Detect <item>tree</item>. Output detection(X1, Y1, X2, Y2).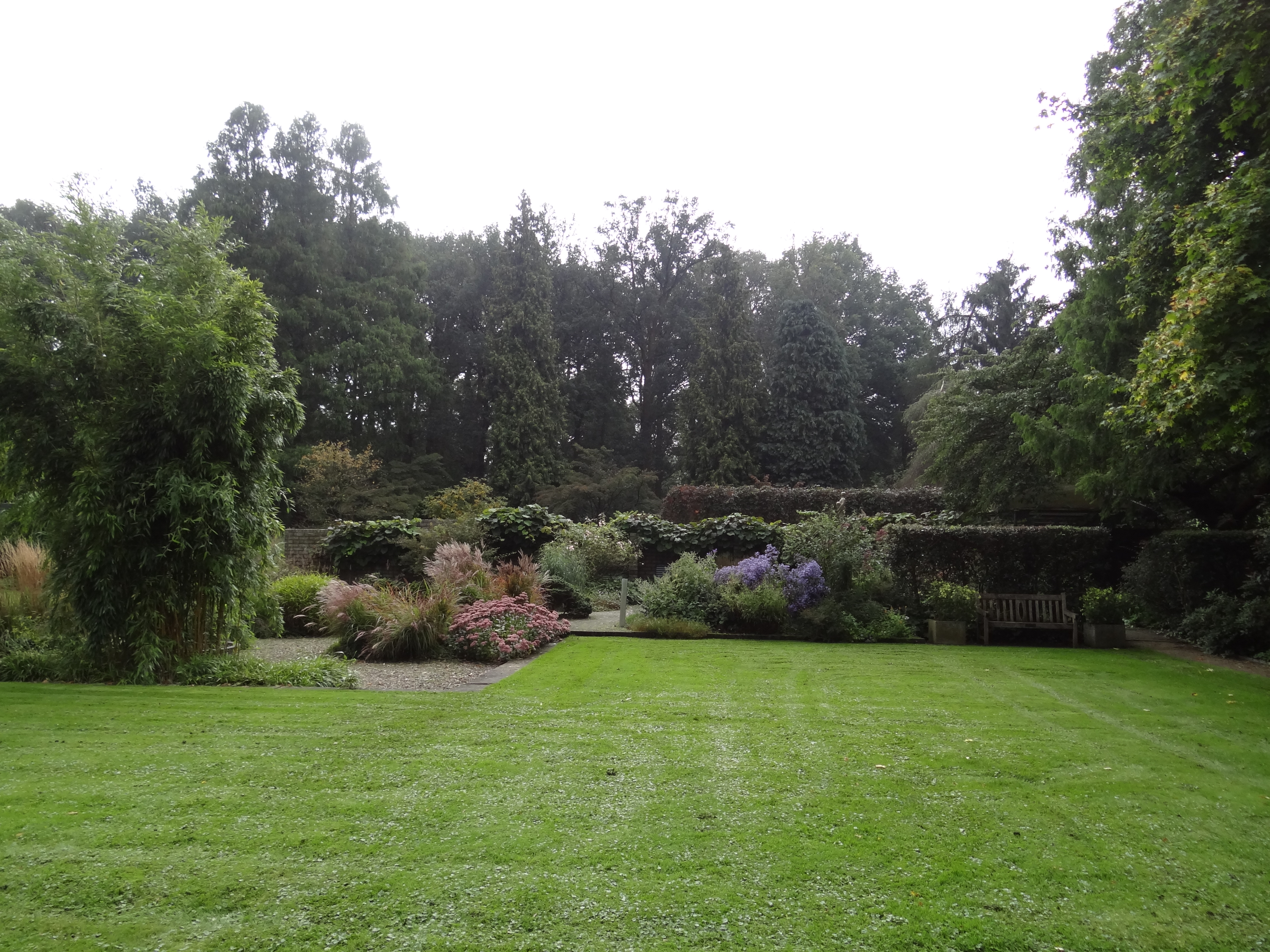
detection(189, 140, 216, 157).
